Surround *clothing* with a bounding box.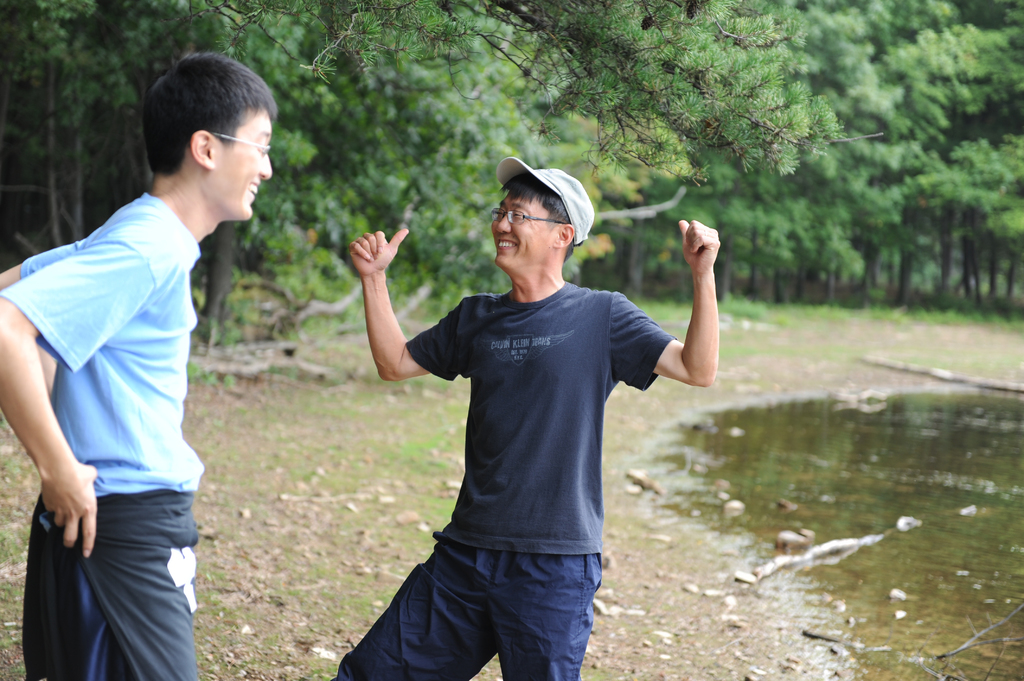
box=[0, 187, 204, 680].
